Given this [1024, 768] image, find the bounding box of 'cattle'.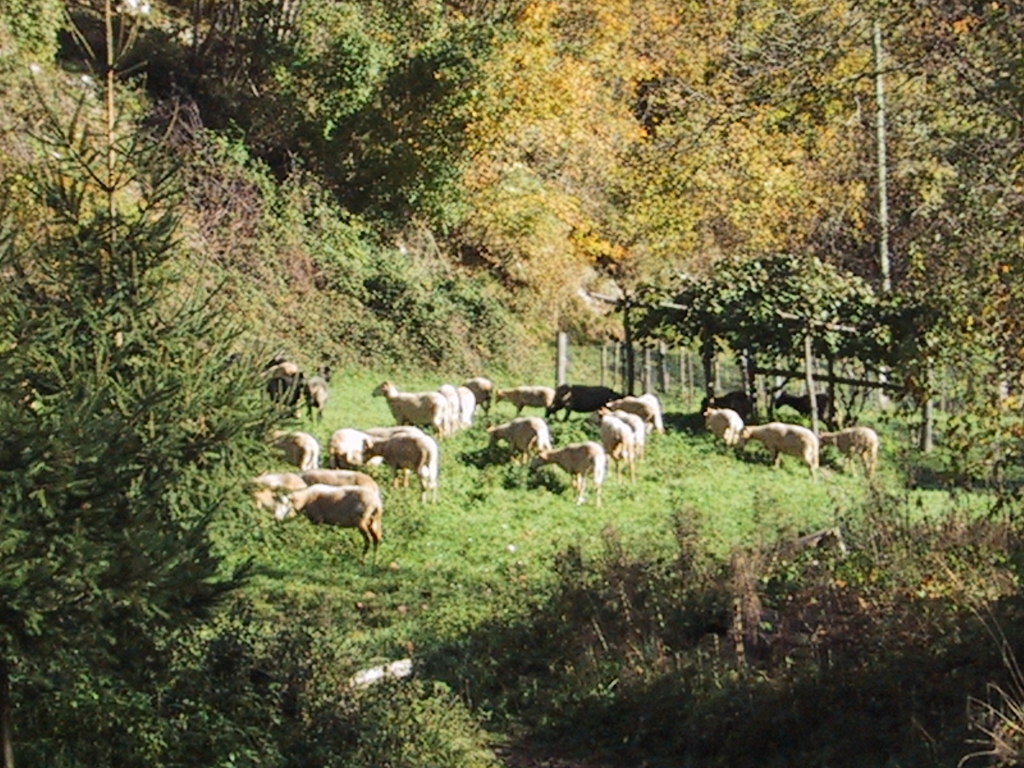
(301, 465, 377, 490).
